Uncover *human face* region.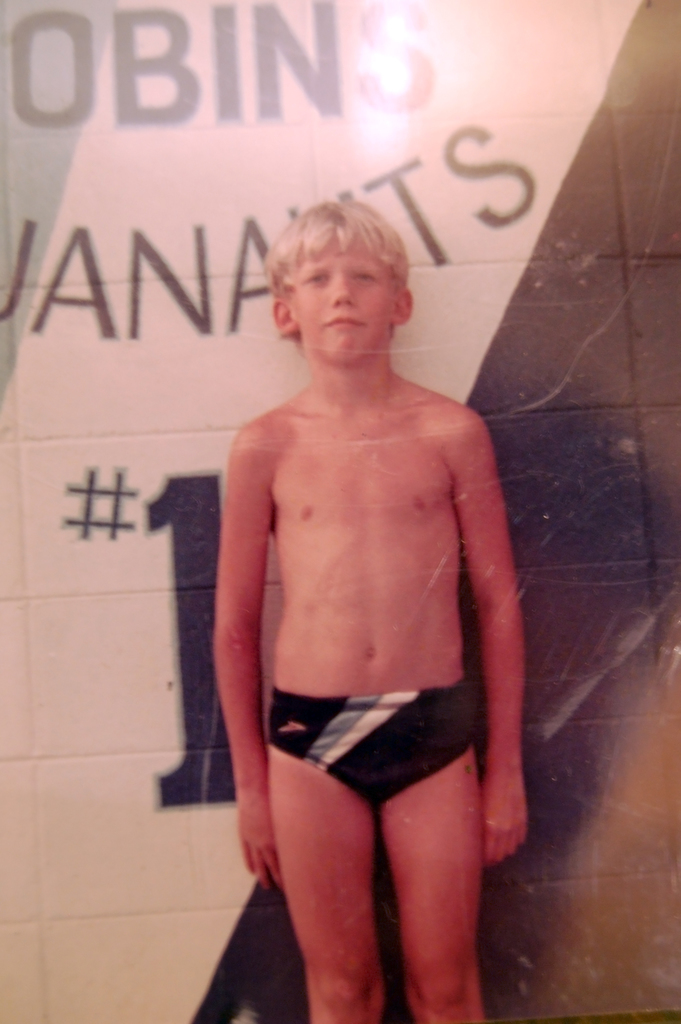
Uncovered: crop(292, 241, 394, 362).
